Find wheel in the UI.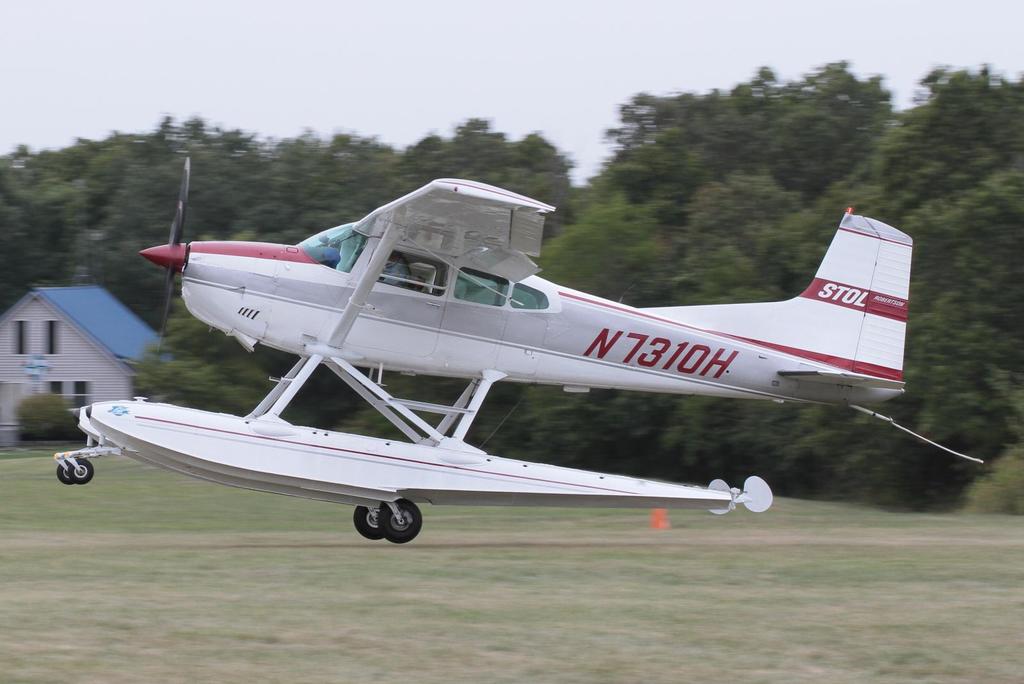
UI element at region(58, 461, 72, 488).
